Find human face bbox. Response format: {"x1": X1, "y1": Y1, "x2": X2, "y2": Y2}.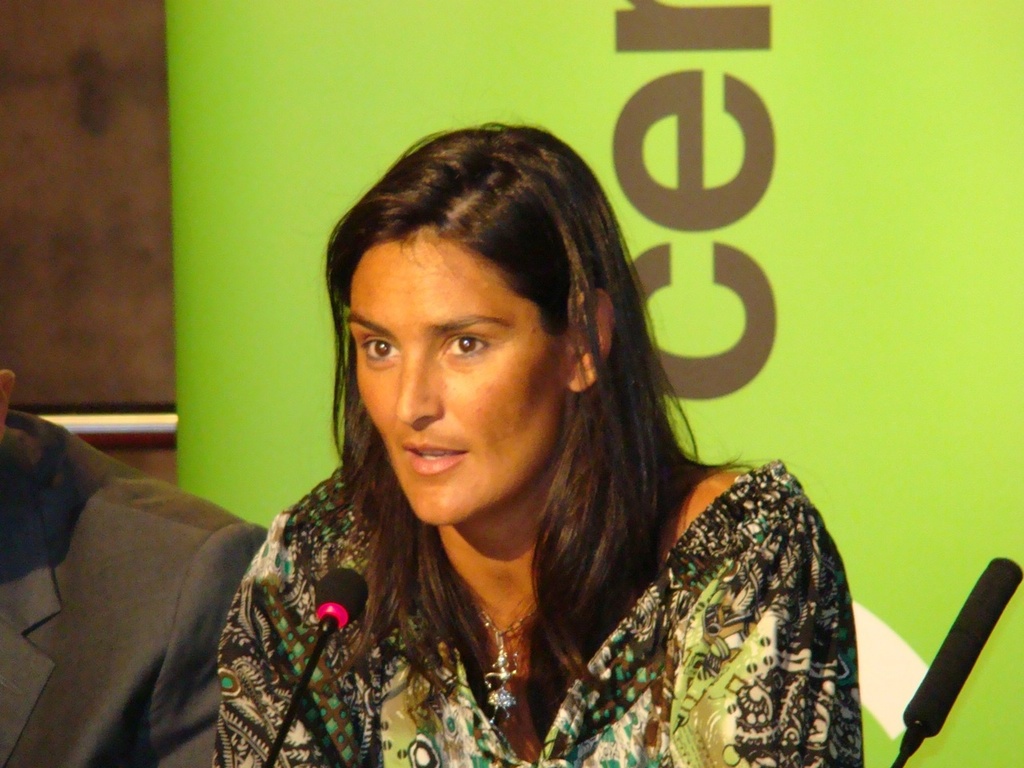
{"x1": 349, "y1": 235, "x2": 547, "y2": 518}.
